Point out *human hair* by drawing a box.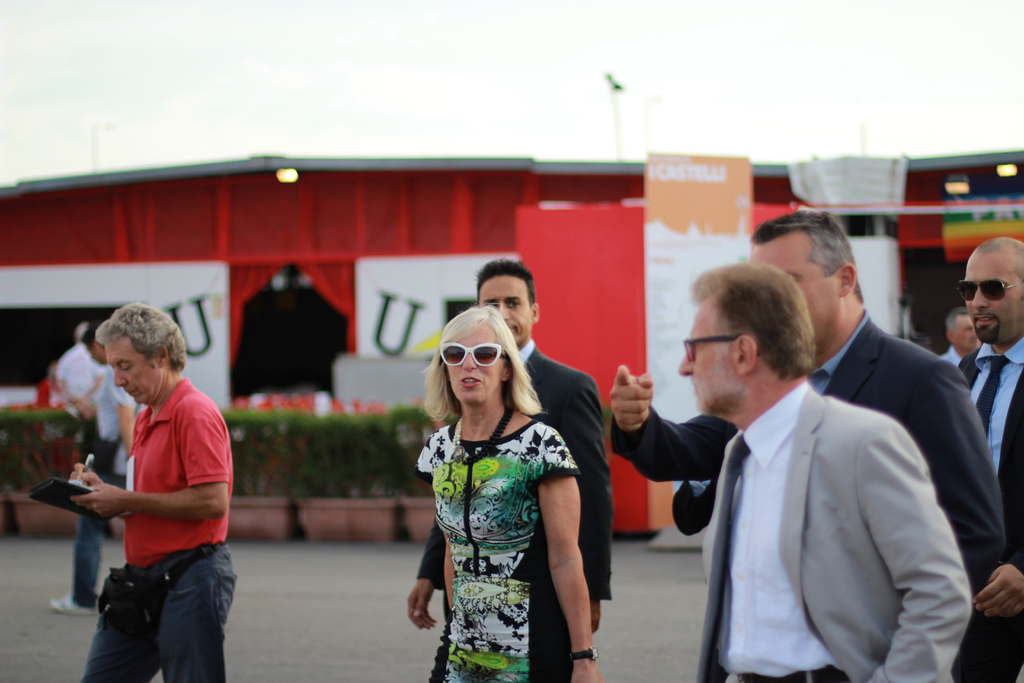
<region>410, 305, 550, 418</region>.
